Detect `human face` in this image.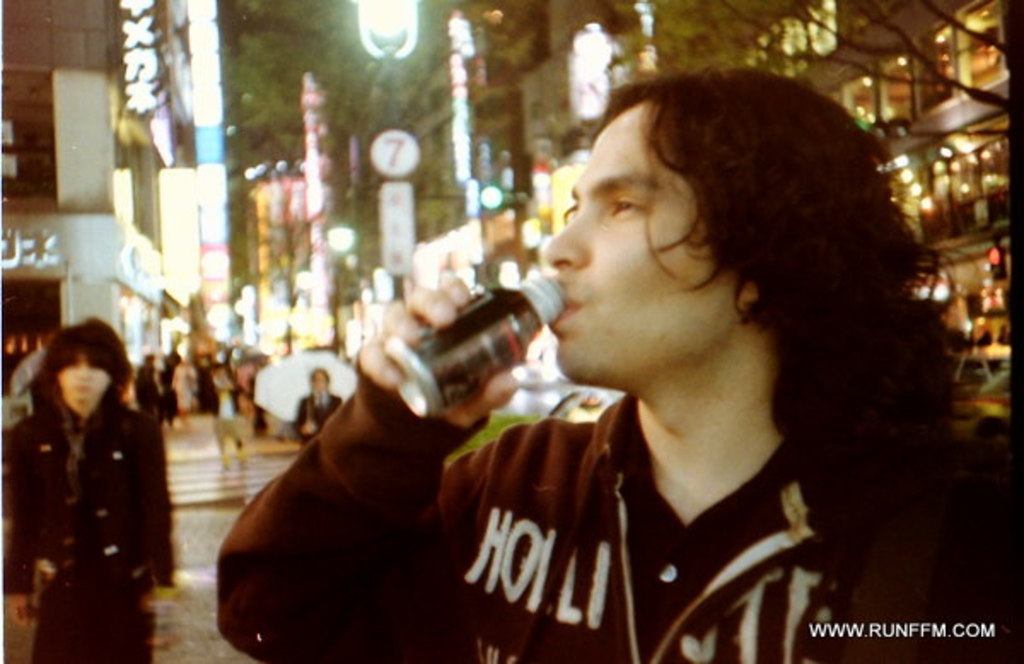
Detection: rect(544, 97, 734, 384).
